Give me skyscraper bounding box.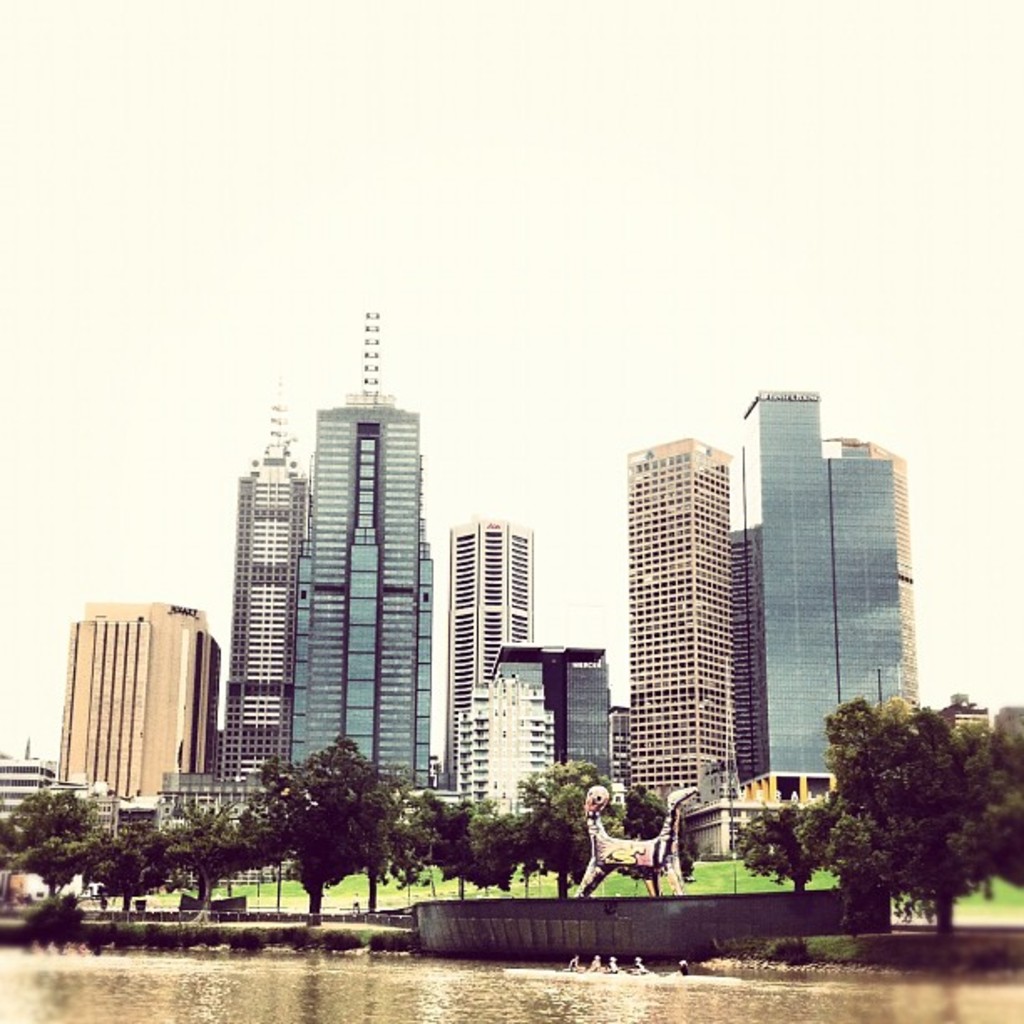
x1=735, y1=390, x2=915, y2=805.
